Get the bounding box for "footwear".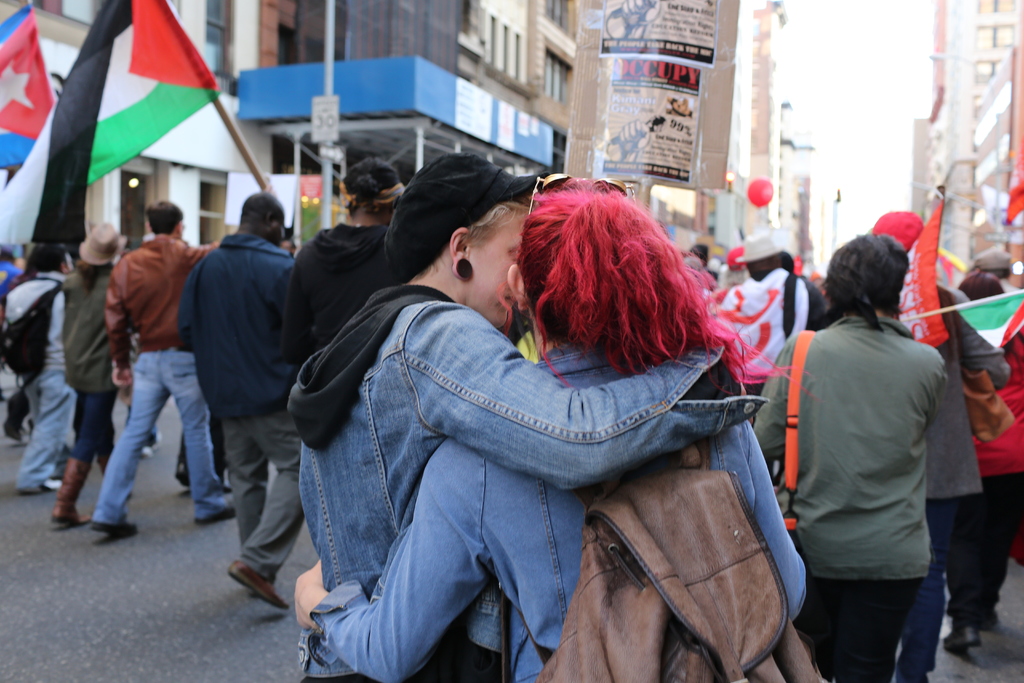
[53,452,91,527].
